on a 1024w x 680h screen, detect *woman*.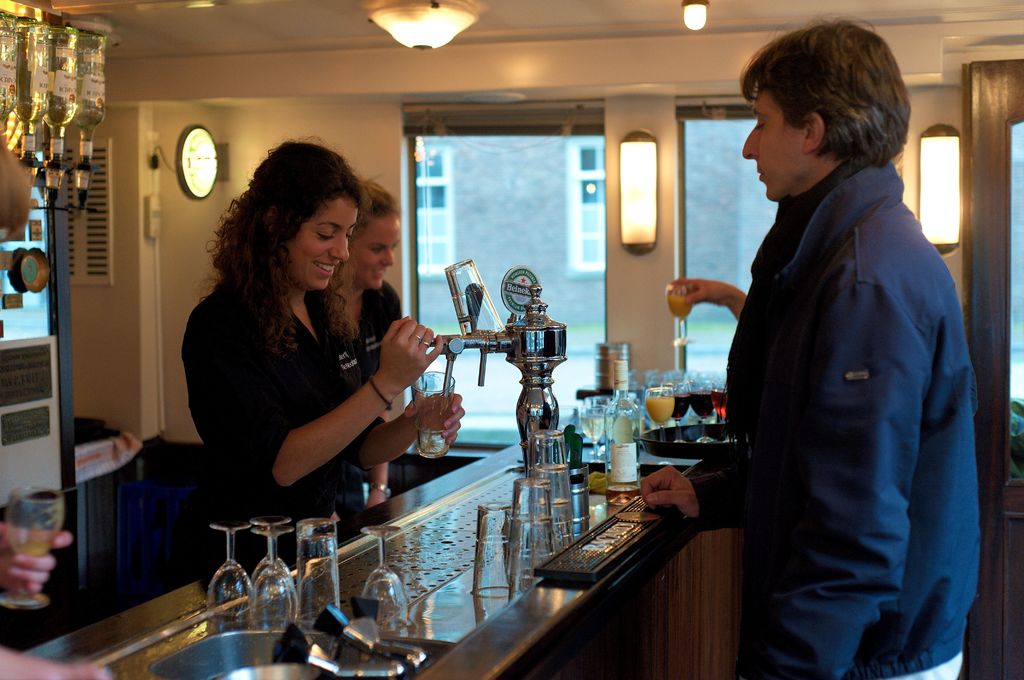
(177, 142, 468, 558).
